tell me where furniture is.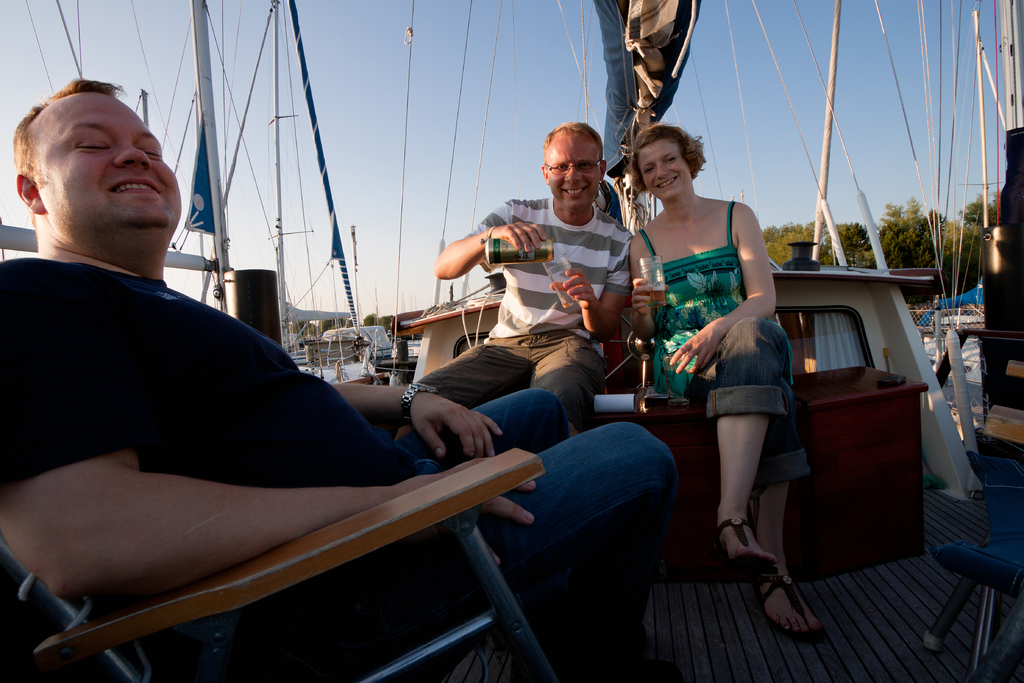
furniture is at {"x1": 0, "y1": 448, "x2": 560, "y2": 682}.
